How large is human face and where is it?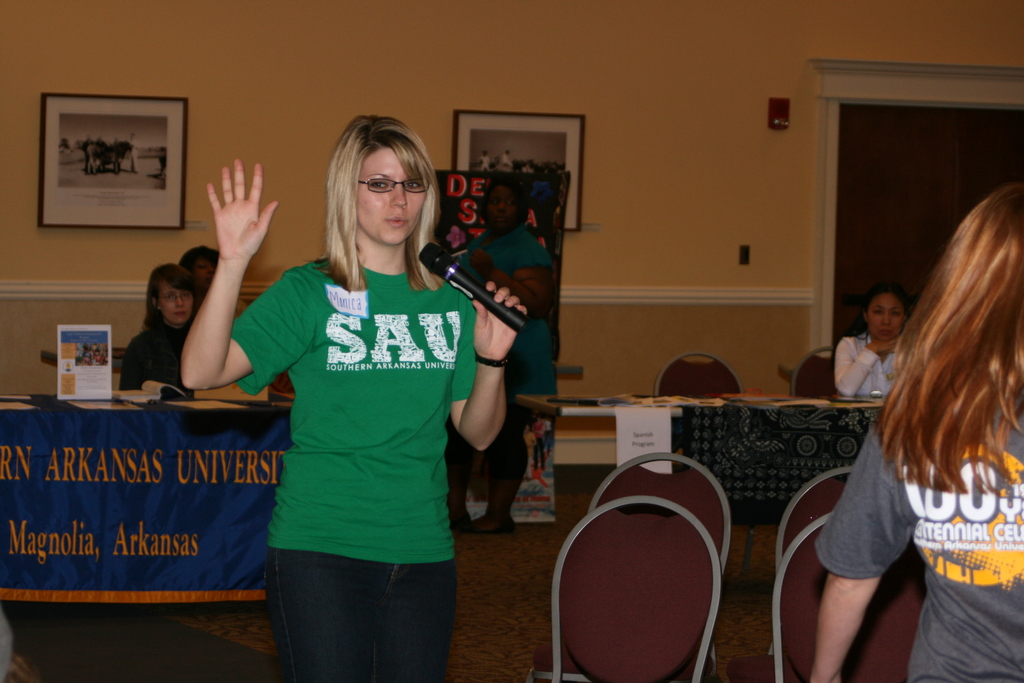
Bounding box: 159,281,189,324.
